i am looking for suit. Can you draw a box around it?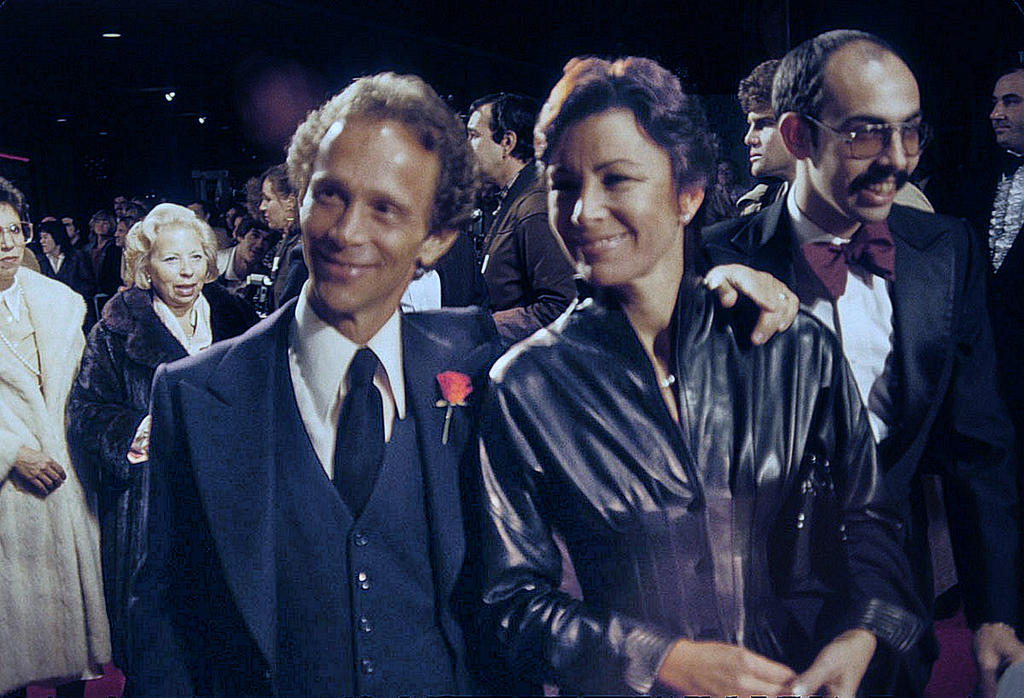
Sure, the bounding box is {"left": 123, "top": 295, "right": 503, "bottom": 697}.
